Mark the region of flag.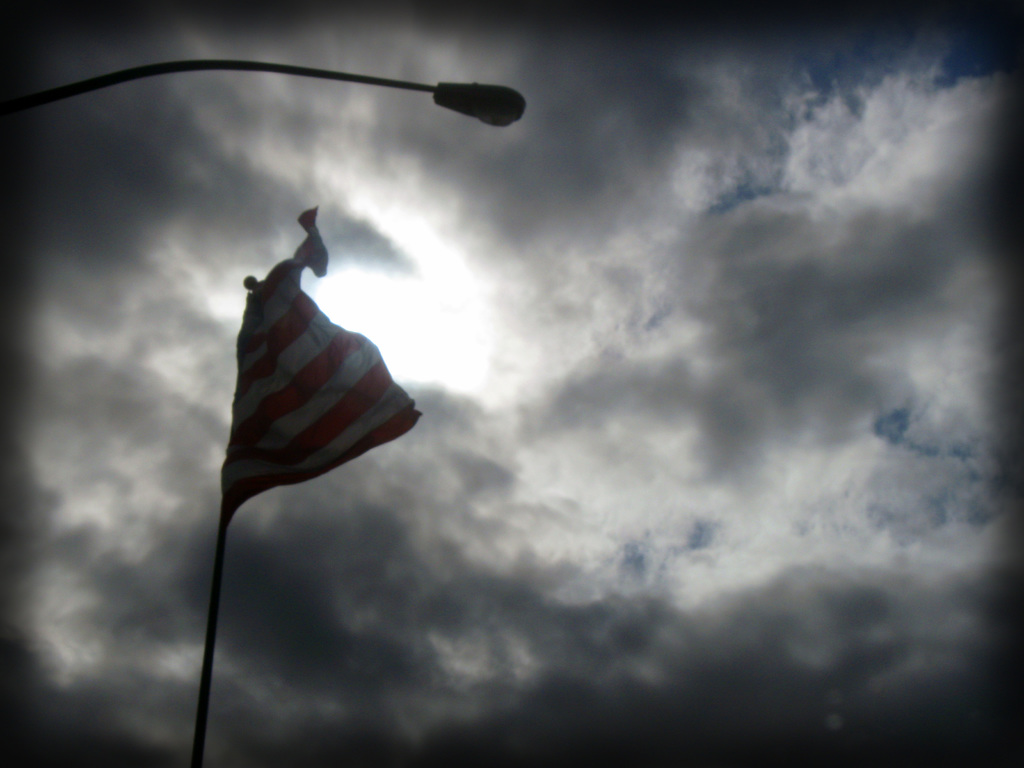
Region: {"left": 219, "top": 204, "right": 424, "bottom": 529}.
